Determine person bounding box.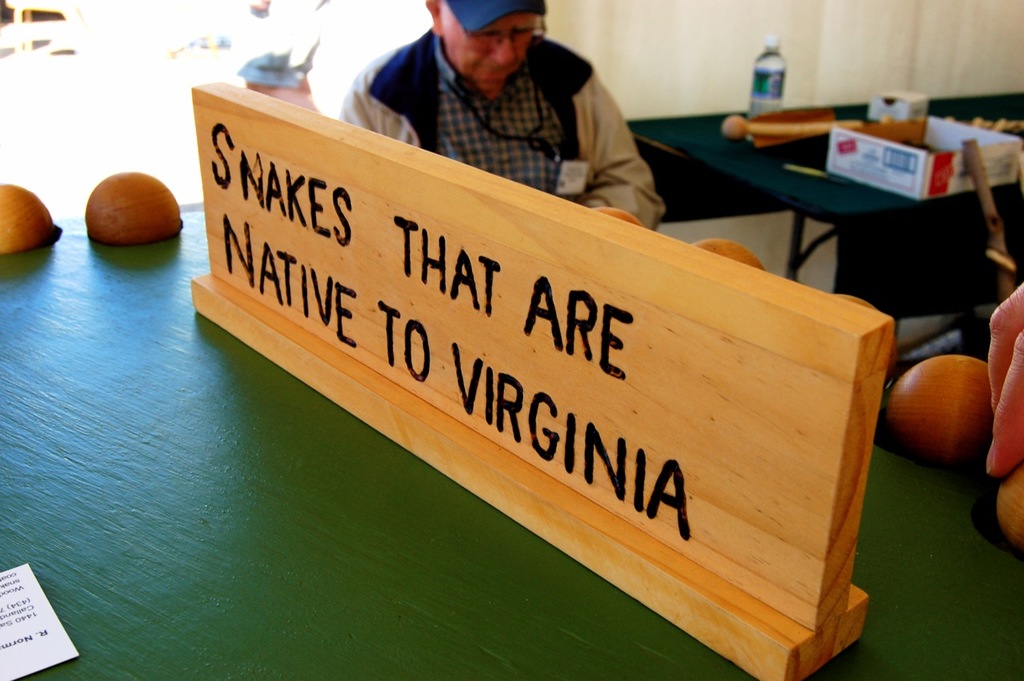
Determined: detection(334, 0, 672, 234).
